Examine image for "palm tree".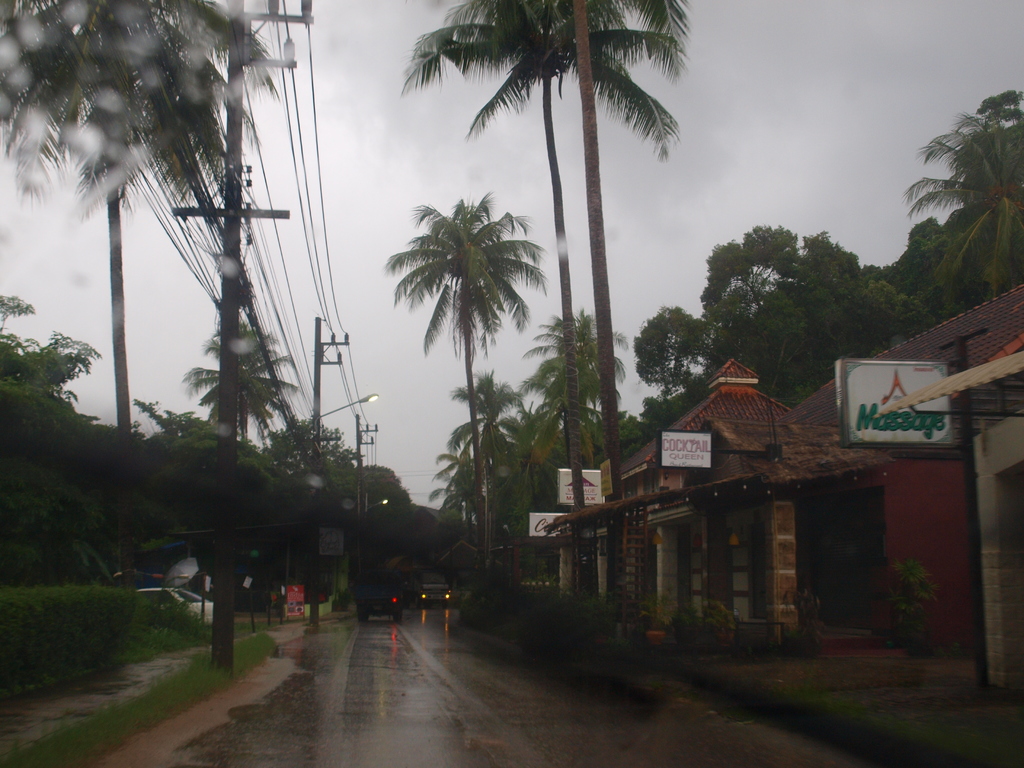
Examination result: region(0, 0, 233, 203).
